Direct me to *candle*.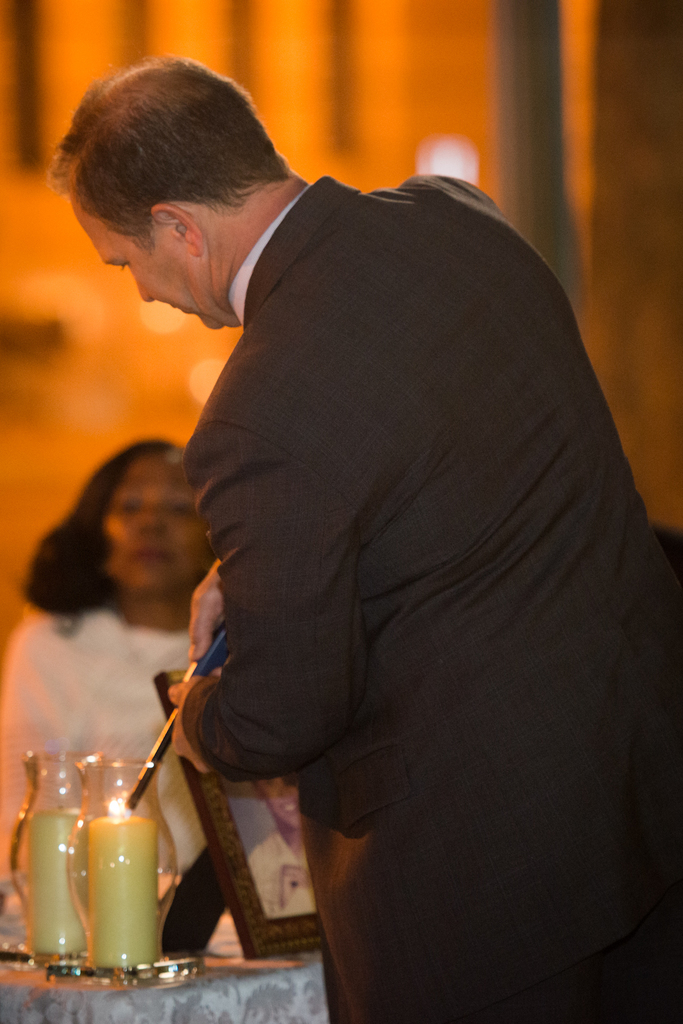
Direction: 29 808 90 955.
